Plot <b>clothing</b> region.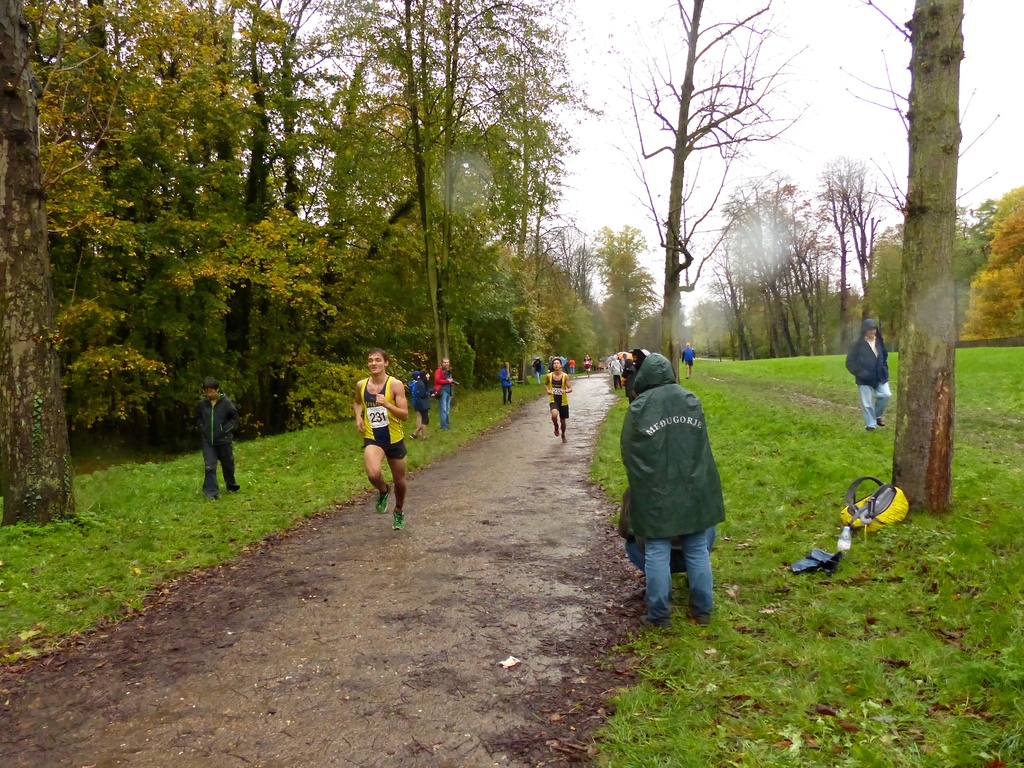
Plotted at 440,383,454,422.
